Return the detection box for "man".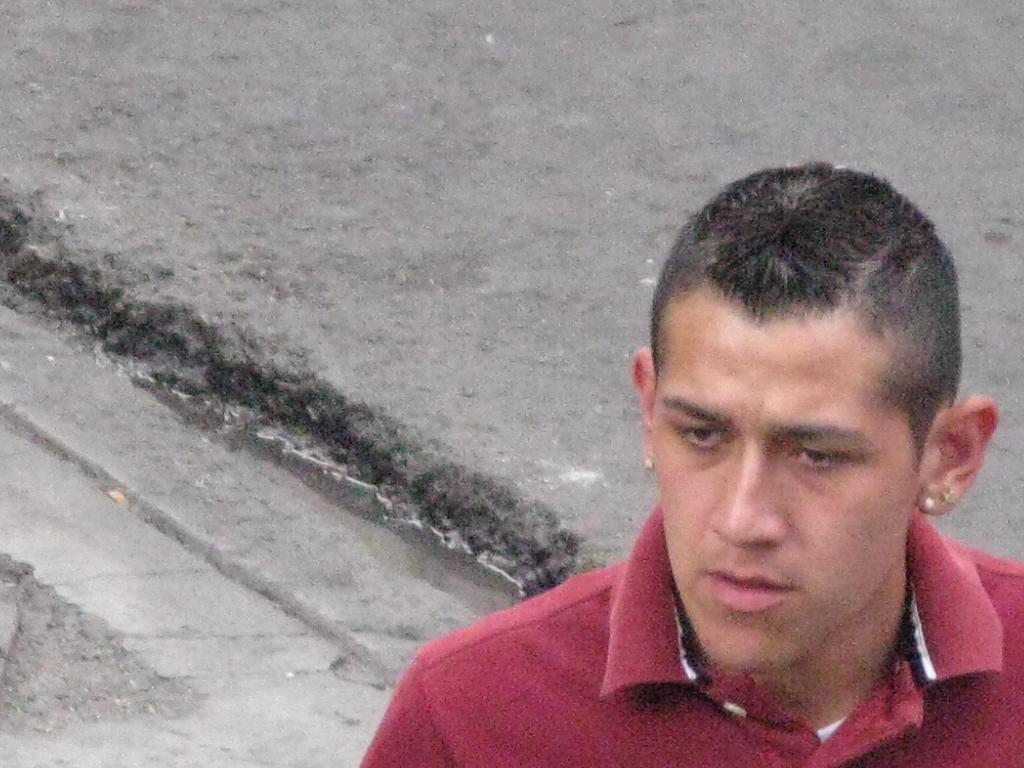
[352,158,1023,767].
